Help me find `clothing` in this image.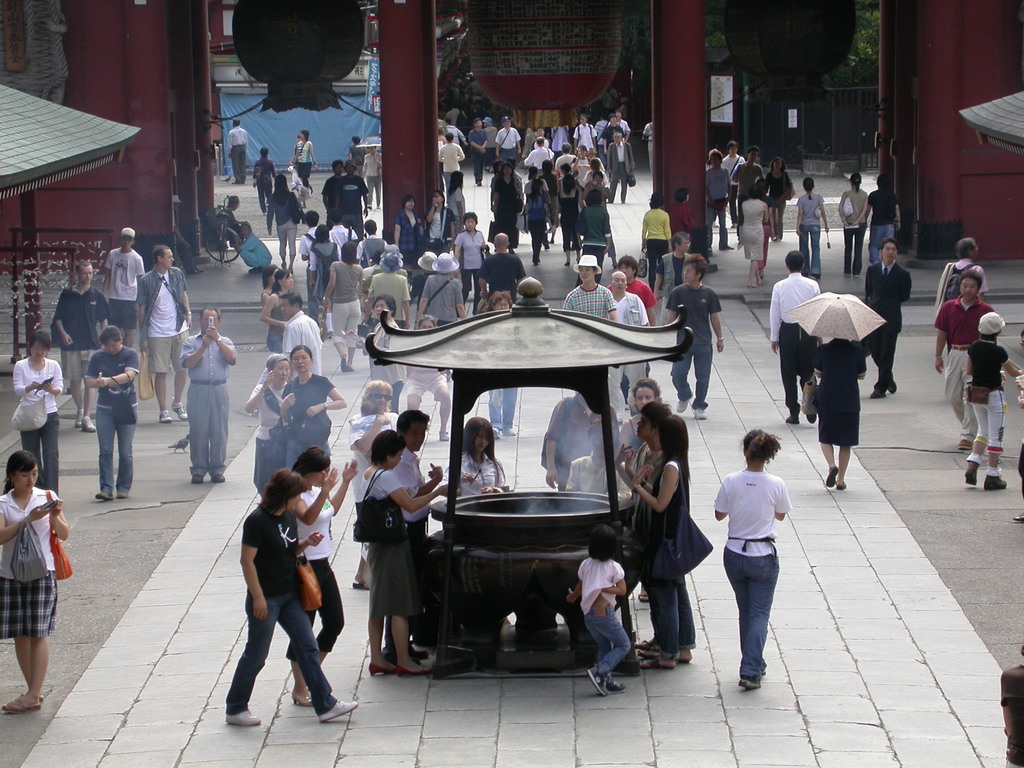
Found it: (left=317, top=170, right=346, bottom=223).
